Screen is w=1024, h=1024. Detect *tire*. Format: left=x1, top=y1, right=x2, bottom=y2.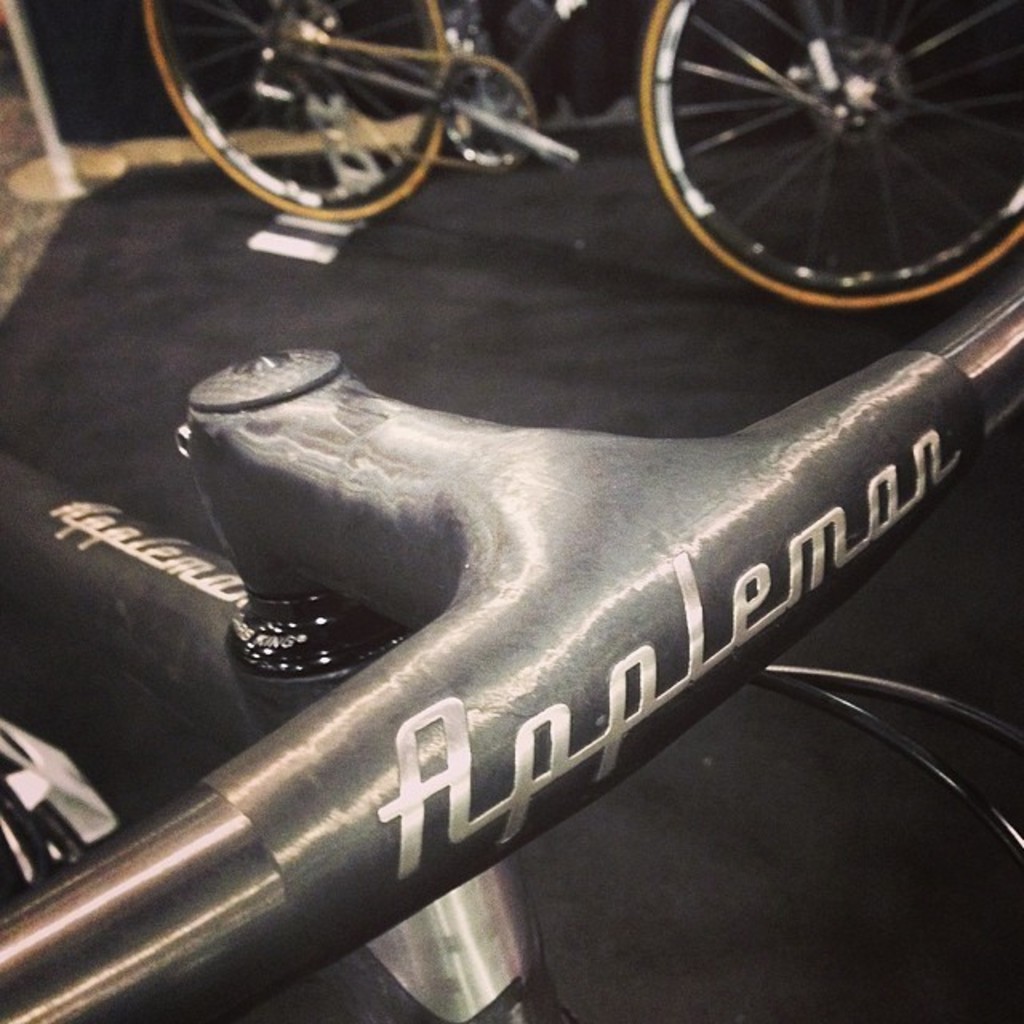
left=646, top=0, right=1022, bottom=298.
